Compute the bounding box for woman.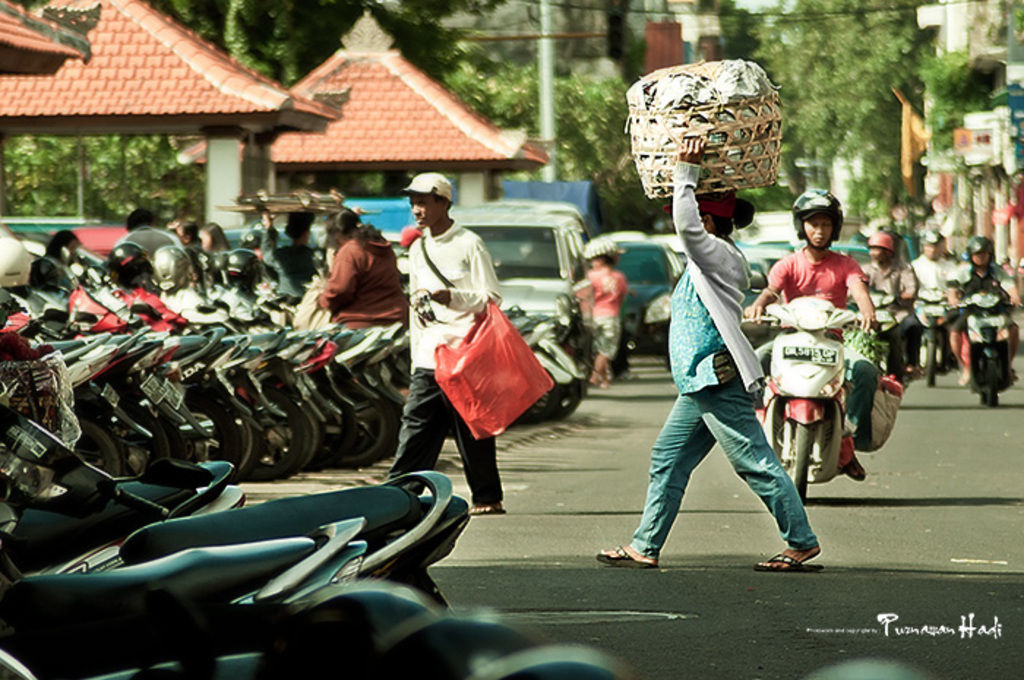
BBox(630, 148, 818, 566).
